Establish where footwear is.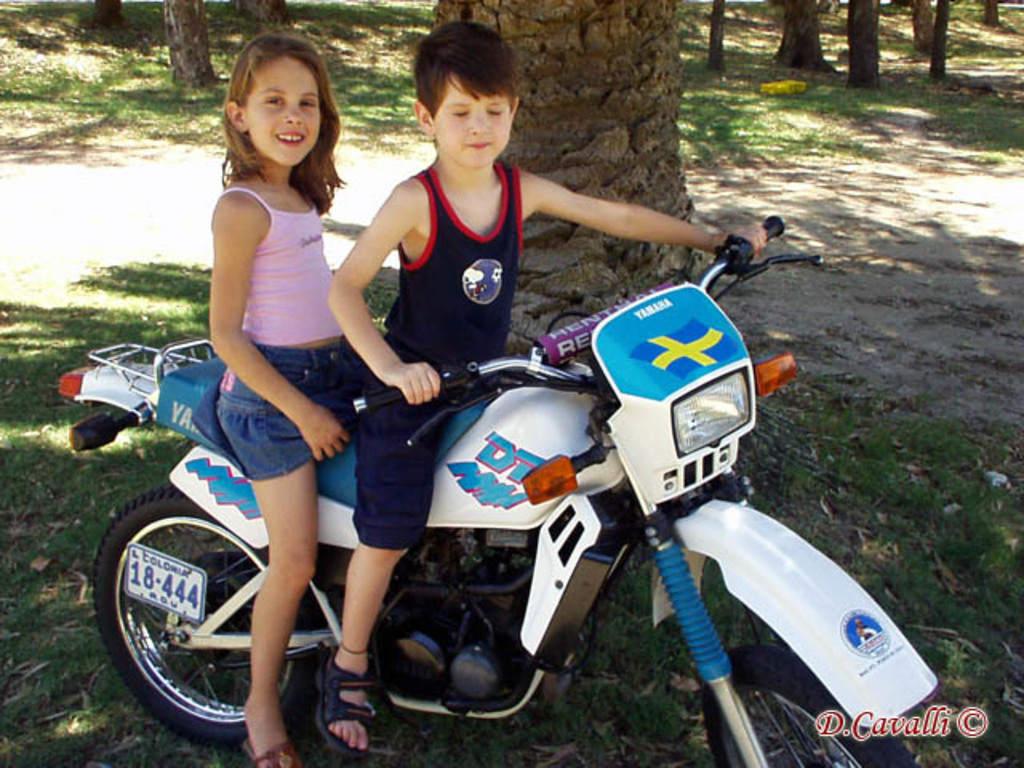
Established at <bbox>314, 646, 370, 754</bbox>.
